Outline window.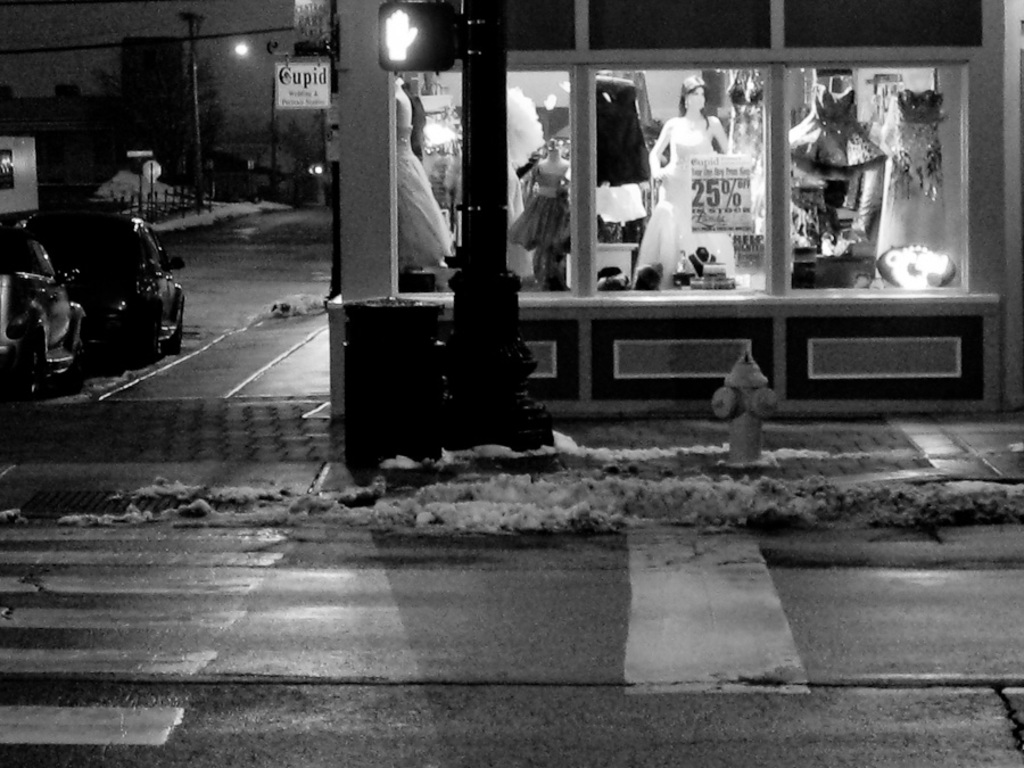
Outline: {"x1": 788, "y1": 57, "x2": 973, "y2": 295}.
